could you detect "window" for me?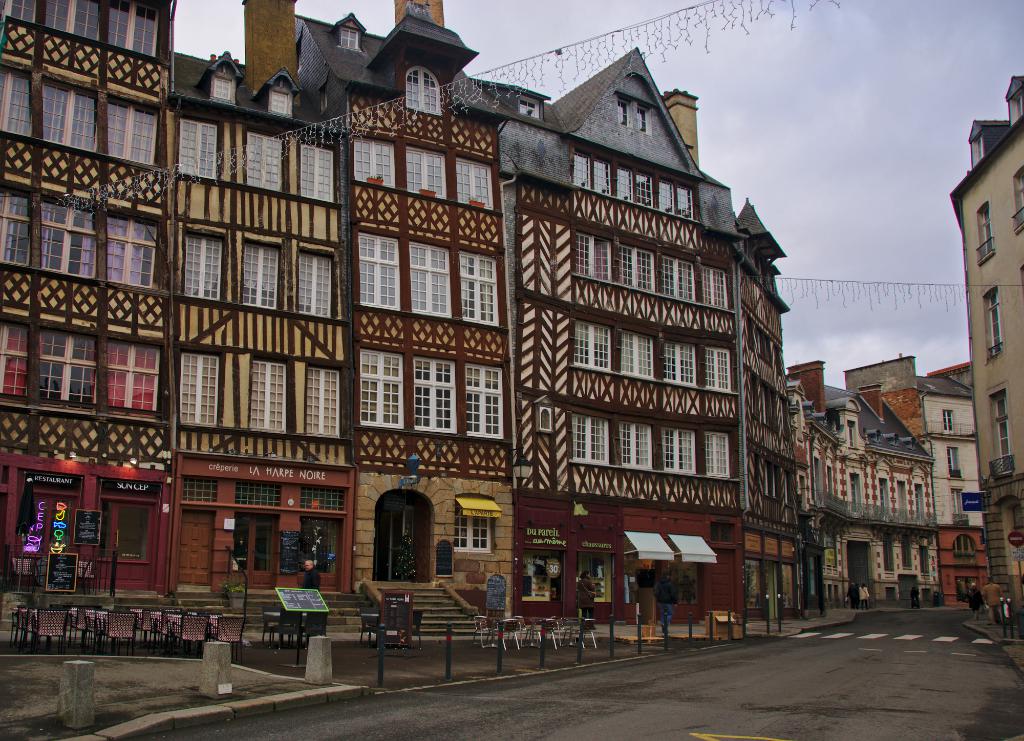
Detection result: region(847, 421, 860, 451).
